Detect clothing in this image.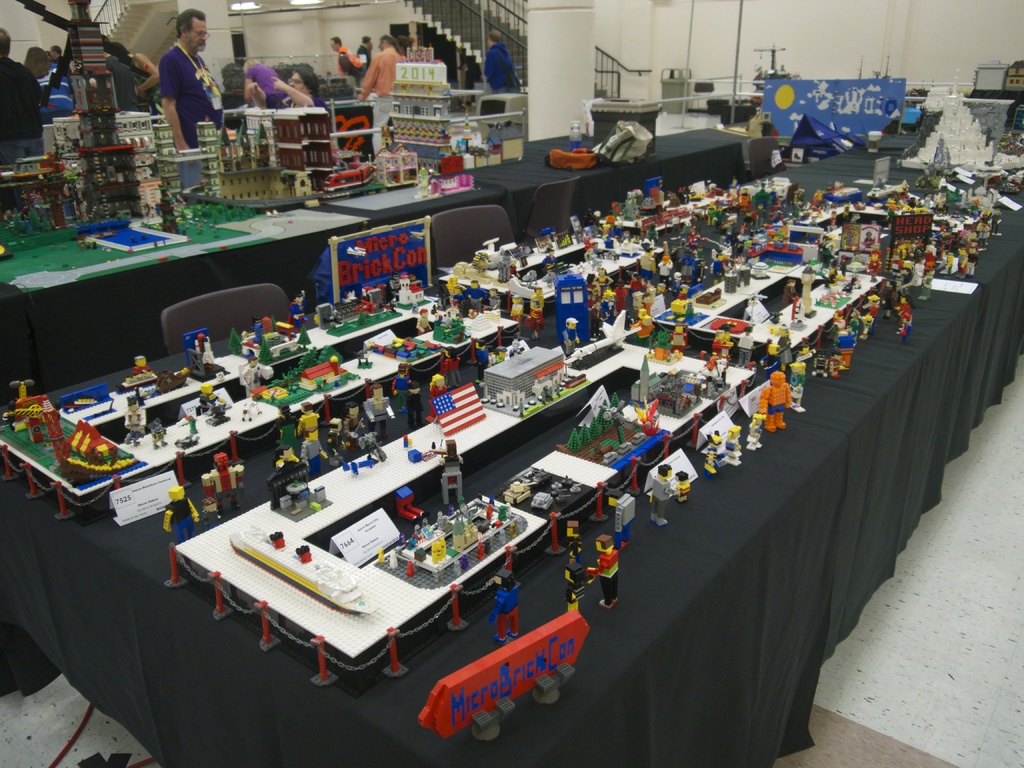
Detection: (x1=965, y1=214, x2=1007, y2=250).
